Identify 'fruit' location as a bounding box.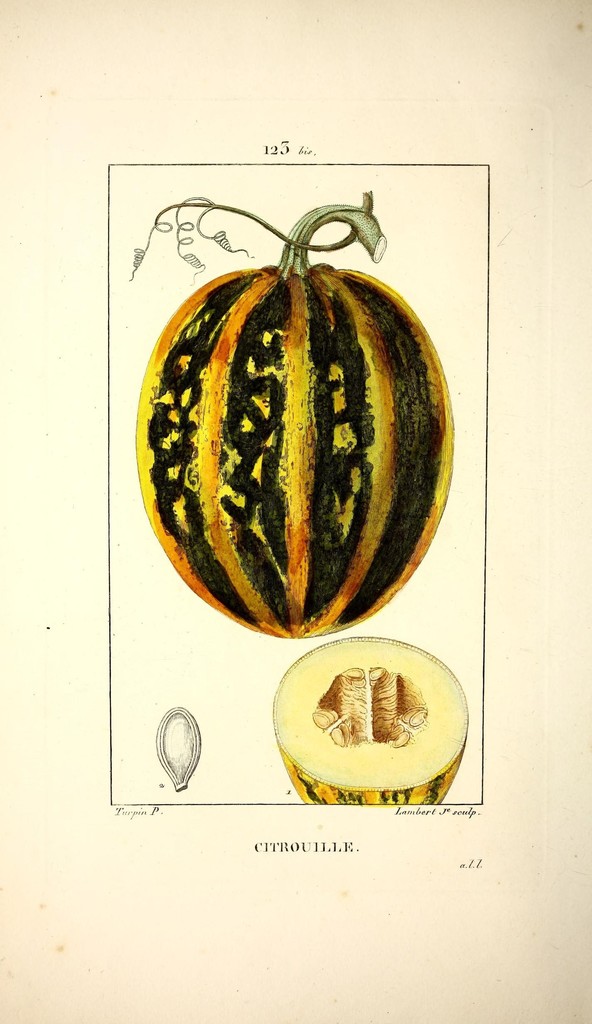
(134,191,453,643).
